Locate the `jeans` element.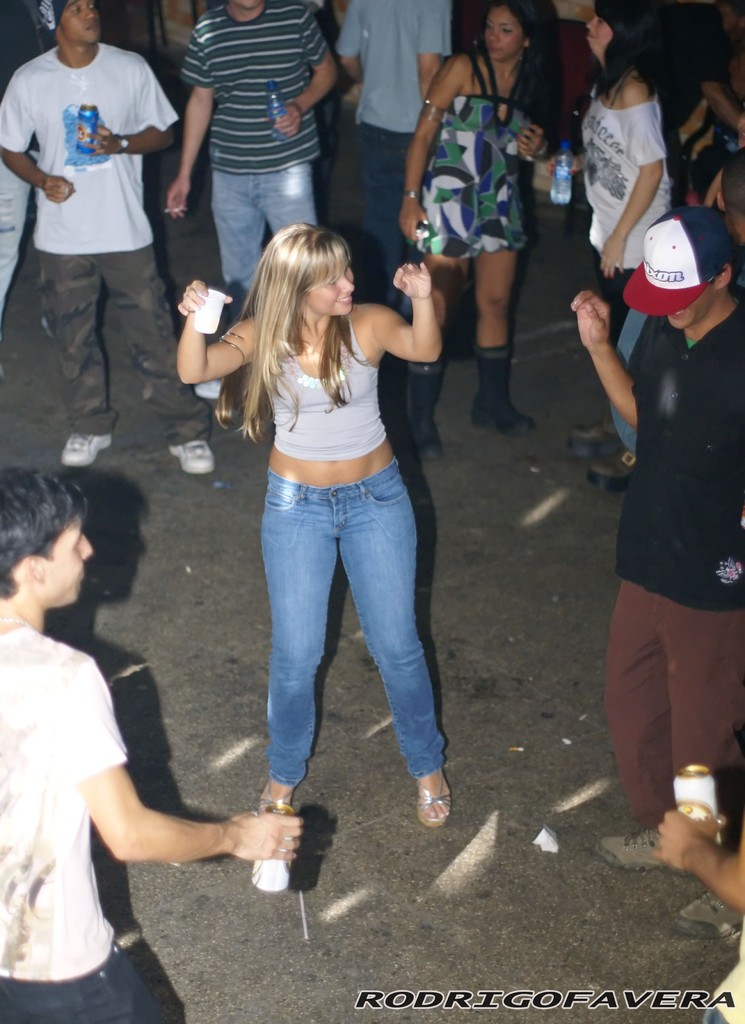
Element bbox: Rect(0, 939, 171, 1023).
